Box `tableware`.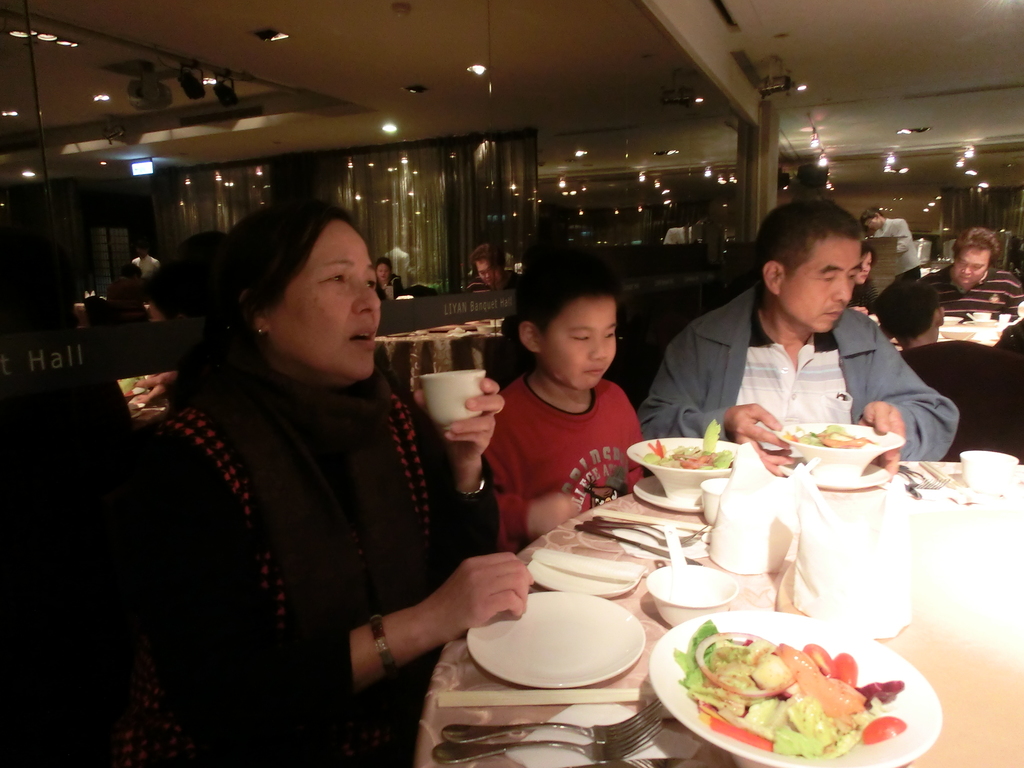
x1=129 y1=397 x2=145 y2=410.
